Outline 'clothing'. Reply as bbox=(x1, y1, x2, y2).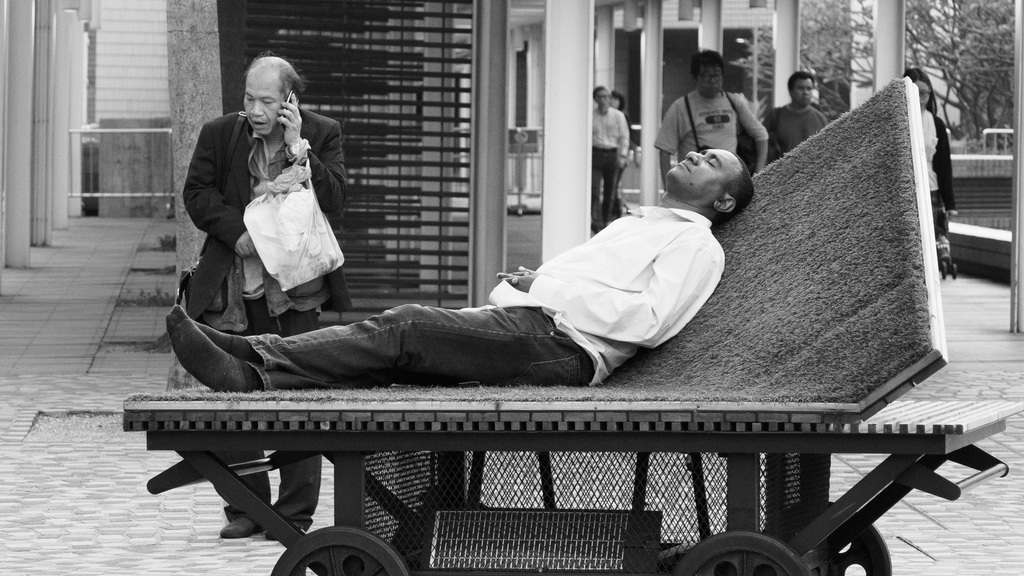
bbox=(243, 203, 728, 387).
